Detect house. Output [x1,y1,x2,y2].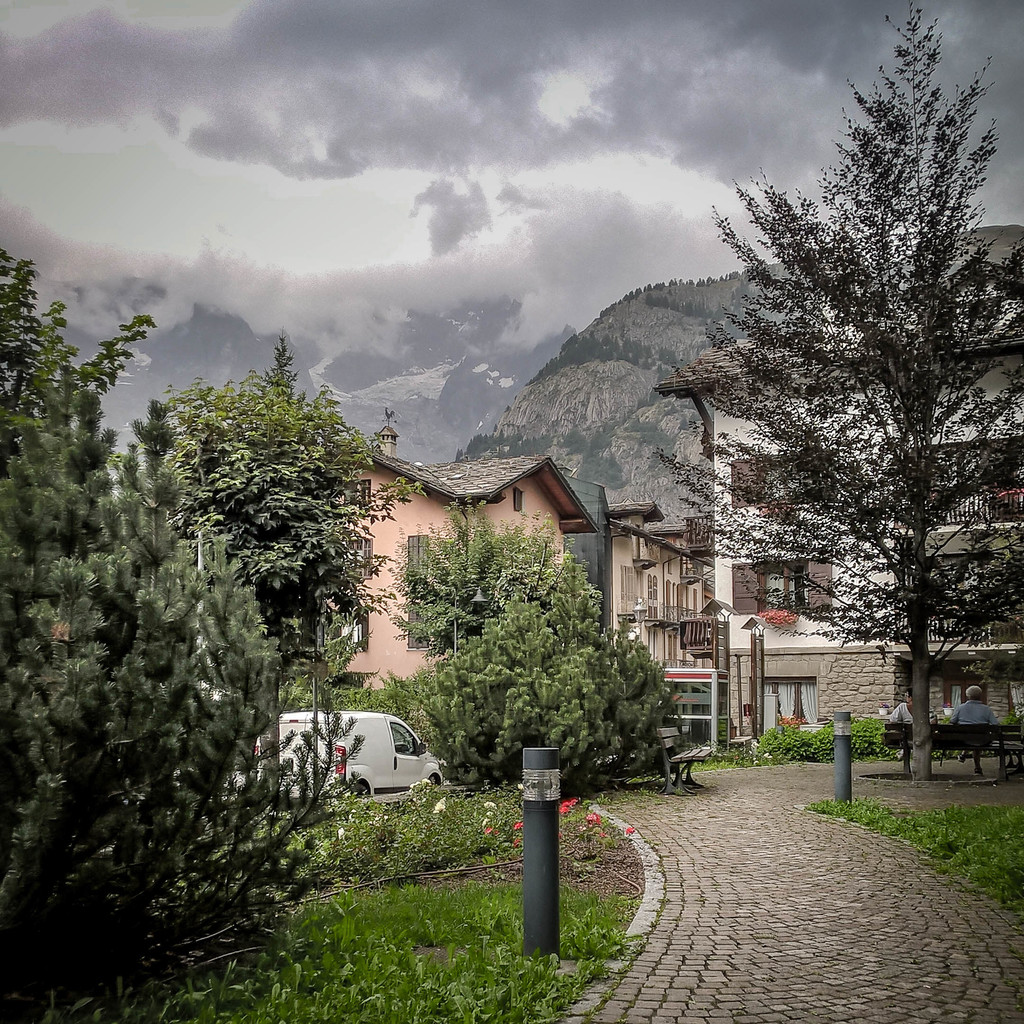
[331,424,593,689].
